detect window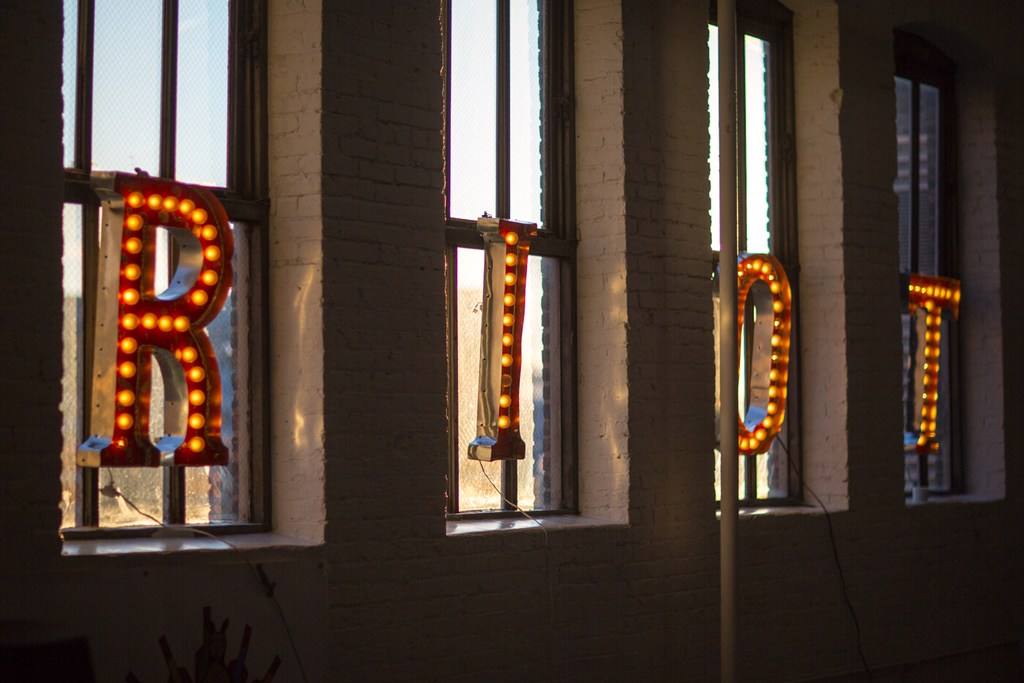
705,0,844,520
